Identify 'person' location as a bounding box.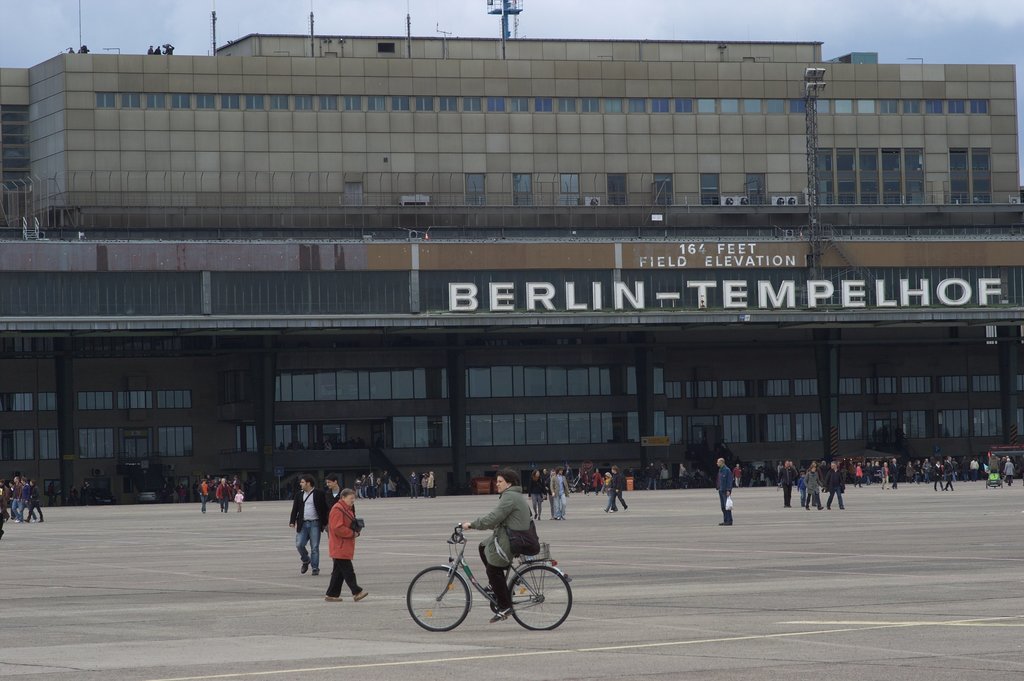
<region>601, 473, 618, 513</region>.
